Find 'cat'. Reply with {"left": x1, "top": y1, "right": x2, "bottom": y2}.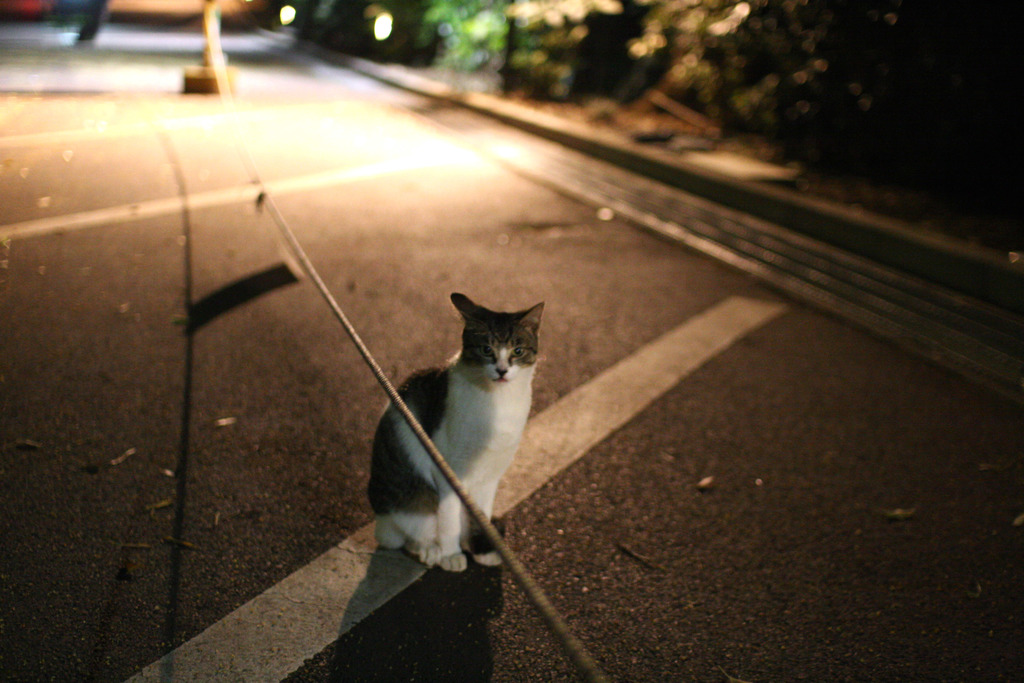
{"left": 369, "top": 292, "right": 550, "bottom": 570}.
